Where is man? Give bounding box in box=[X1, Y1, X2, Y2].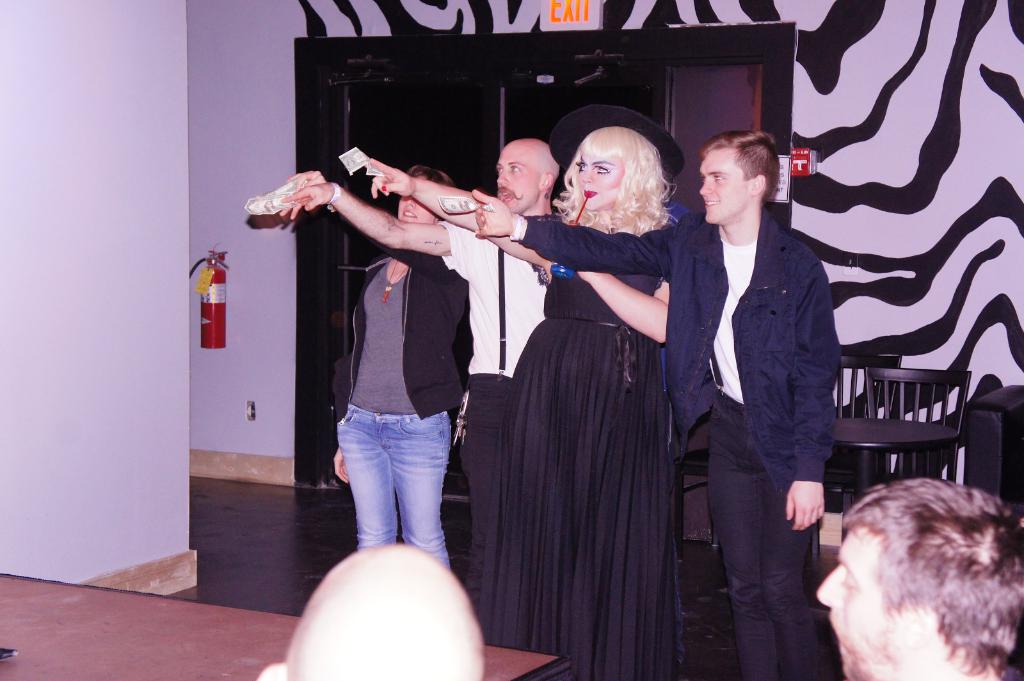
box=[283, 136, 563, 587].
